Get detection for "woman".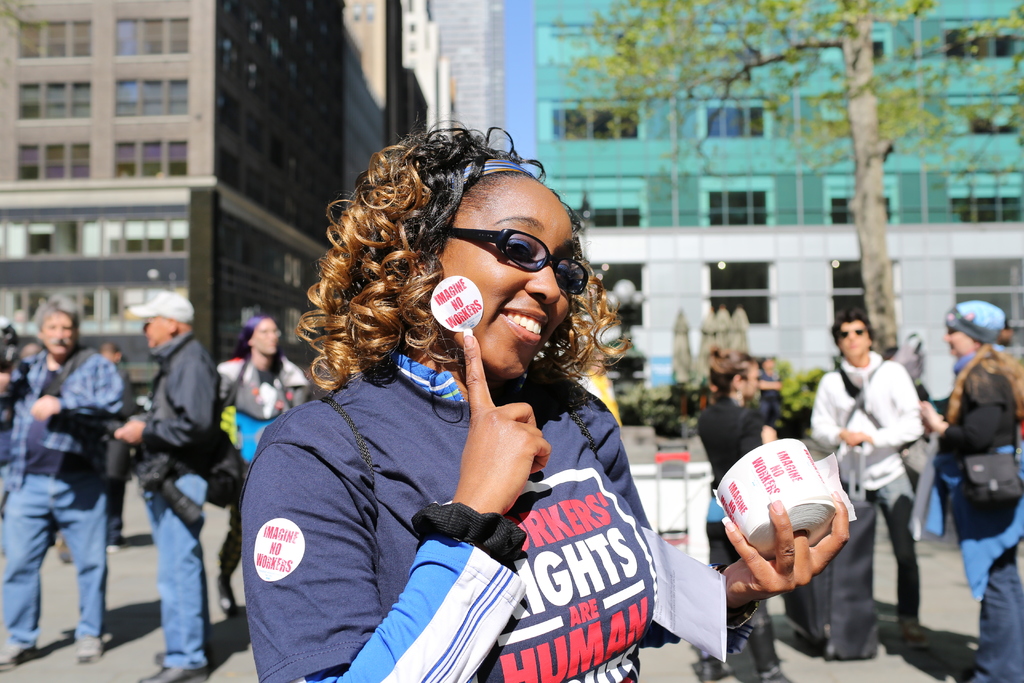
Detection: locate(911, 293, 1023, 682).
